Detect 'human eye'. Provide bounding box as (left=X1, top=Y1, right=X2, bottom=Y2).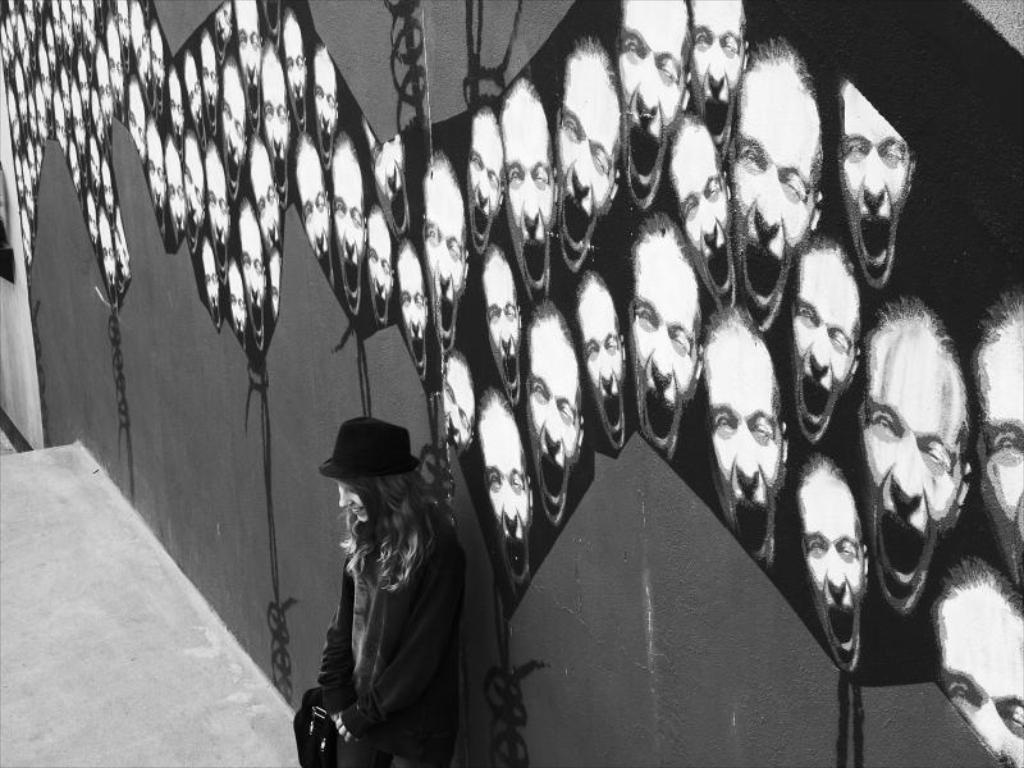
(left=317, top=193, right=324, bottom=212).
